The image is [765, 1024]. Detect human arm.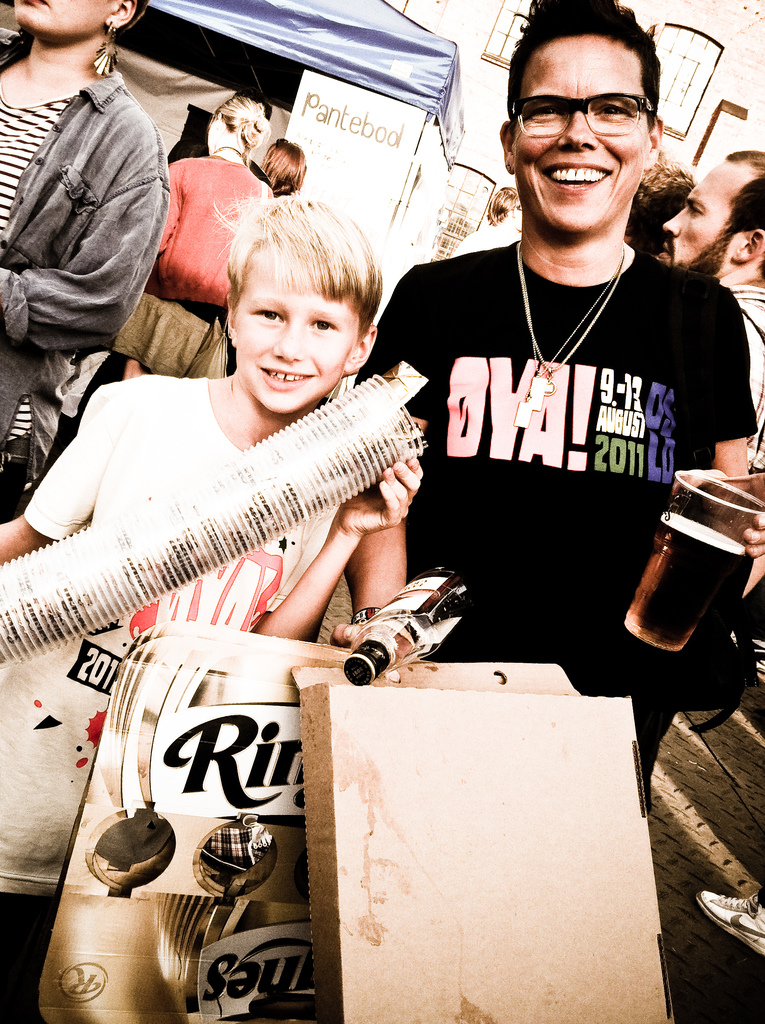
Detection: {"x1": 698, "y1": 288, "x2": 764, "y2": 612}.
